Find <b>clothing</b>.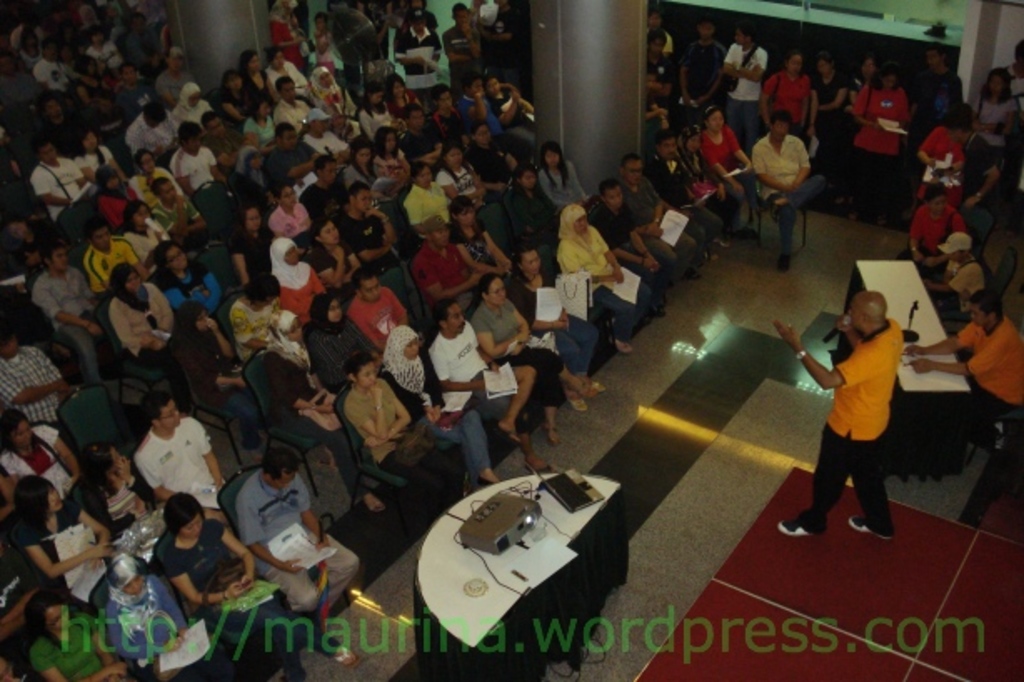
box=[33, 57, 72, 90].
